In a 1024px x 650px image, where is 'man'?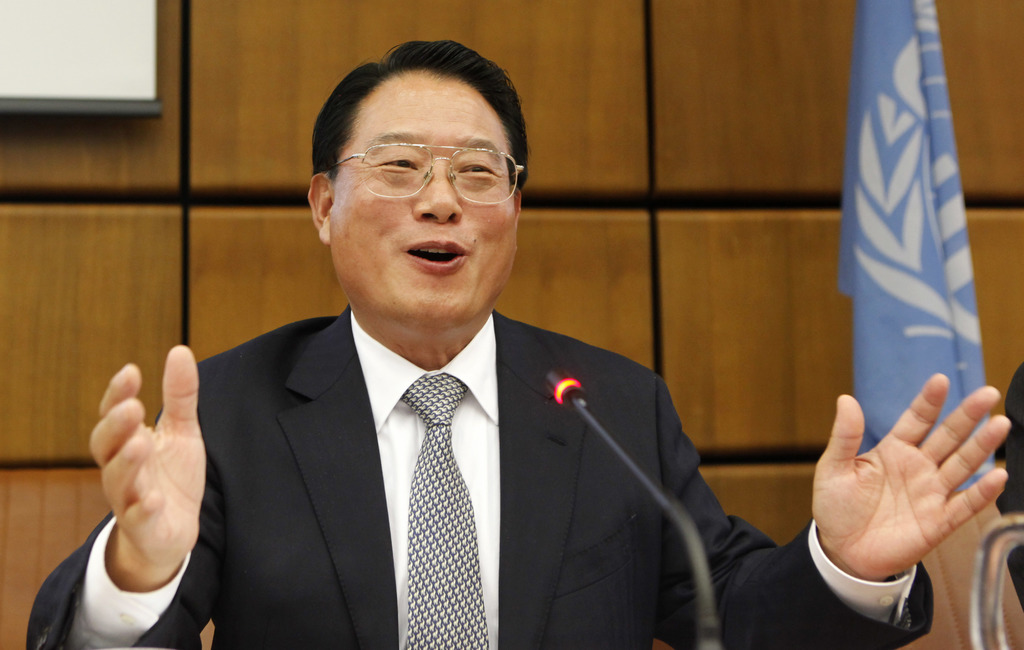
<box>22,37,1006,649</box>.
